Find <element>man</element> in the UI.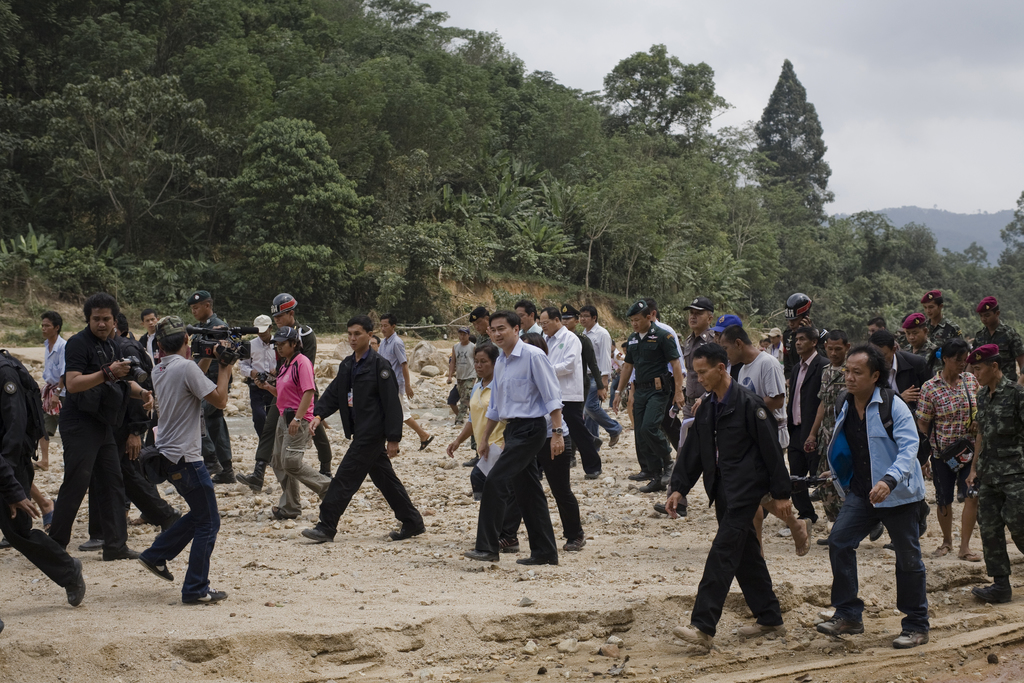
UI element at [625, 339, 638, 427].
